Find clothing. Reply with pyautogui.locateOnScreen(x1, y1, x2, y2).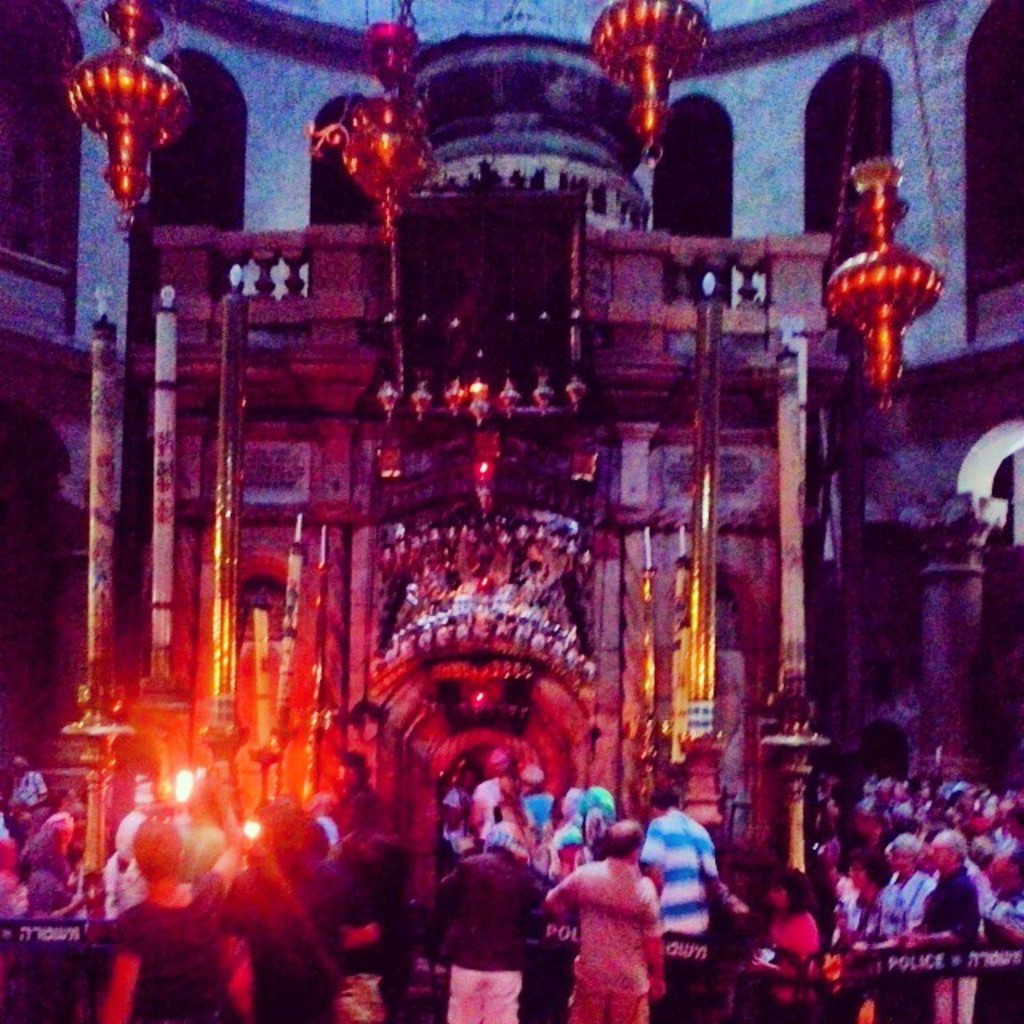
pyautogui.locateOnScreen(323, 822, 429, 1010).
